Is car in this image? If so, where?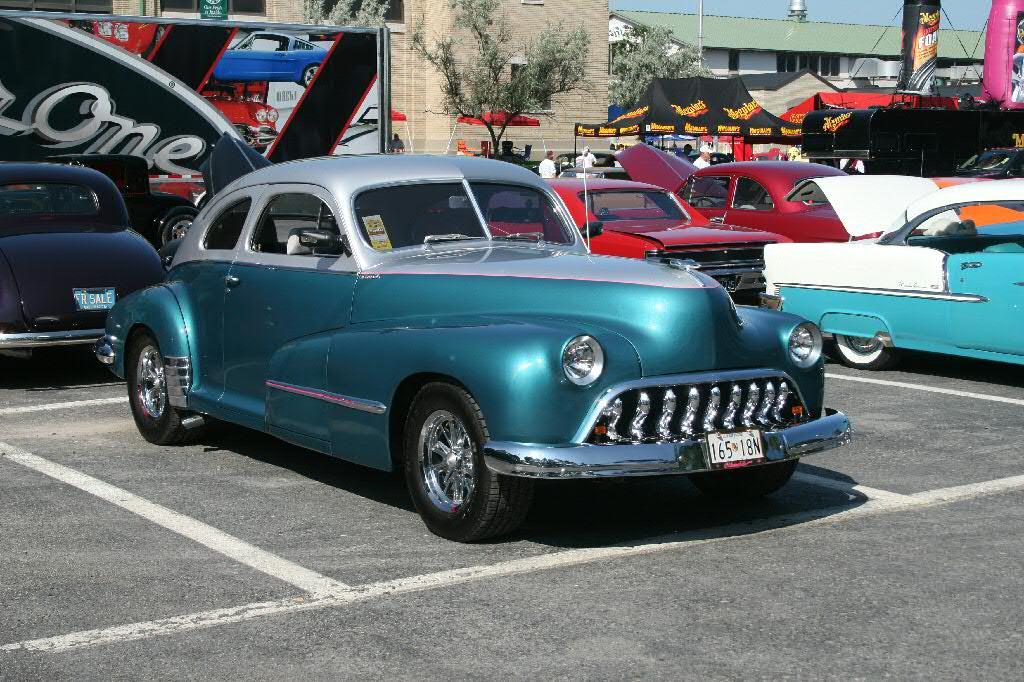
Yes, at box(760, 176, 1023, 360).
